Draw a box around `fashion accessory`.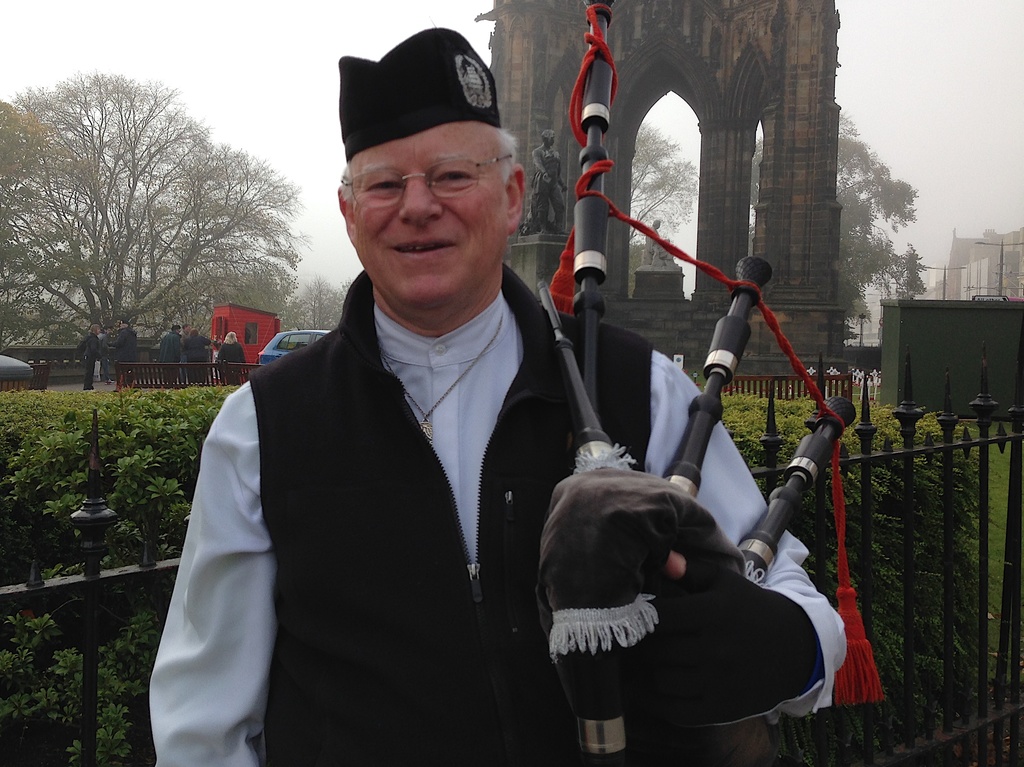
bbox=(380, 311, 504, 441).
